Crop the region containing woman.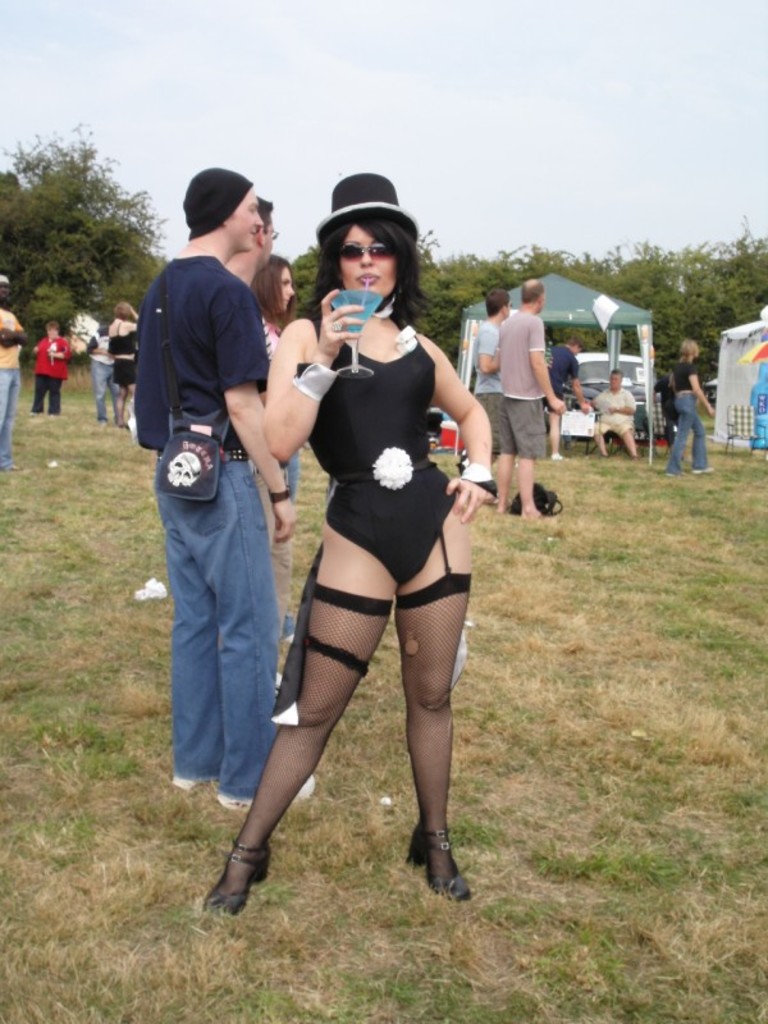
Crop region: 253:248:302:634.
